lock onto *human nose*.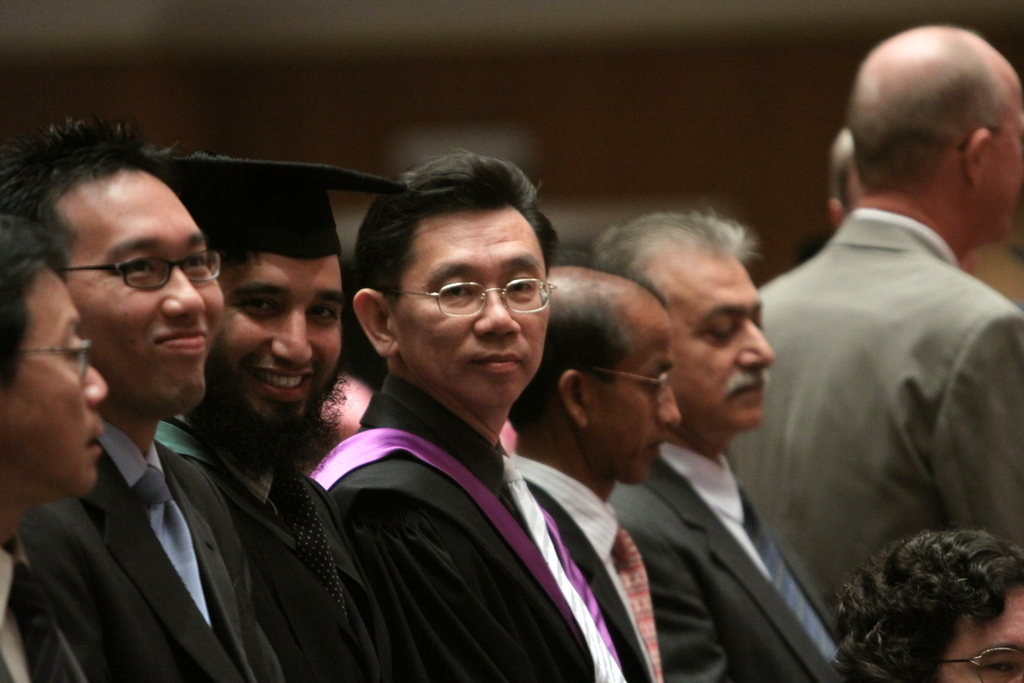
Locked: pyautogui.locateOnScreen(656, 383, 684, 432).
